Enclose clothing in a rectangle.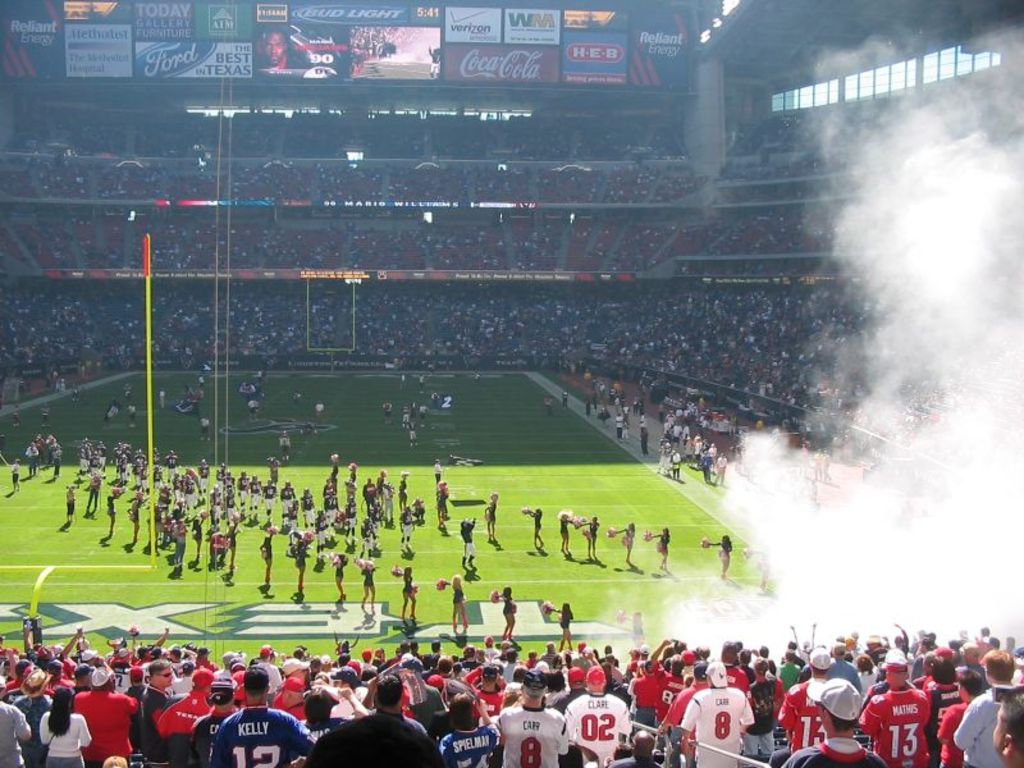
bbox=(489, 504, 493, 532).
